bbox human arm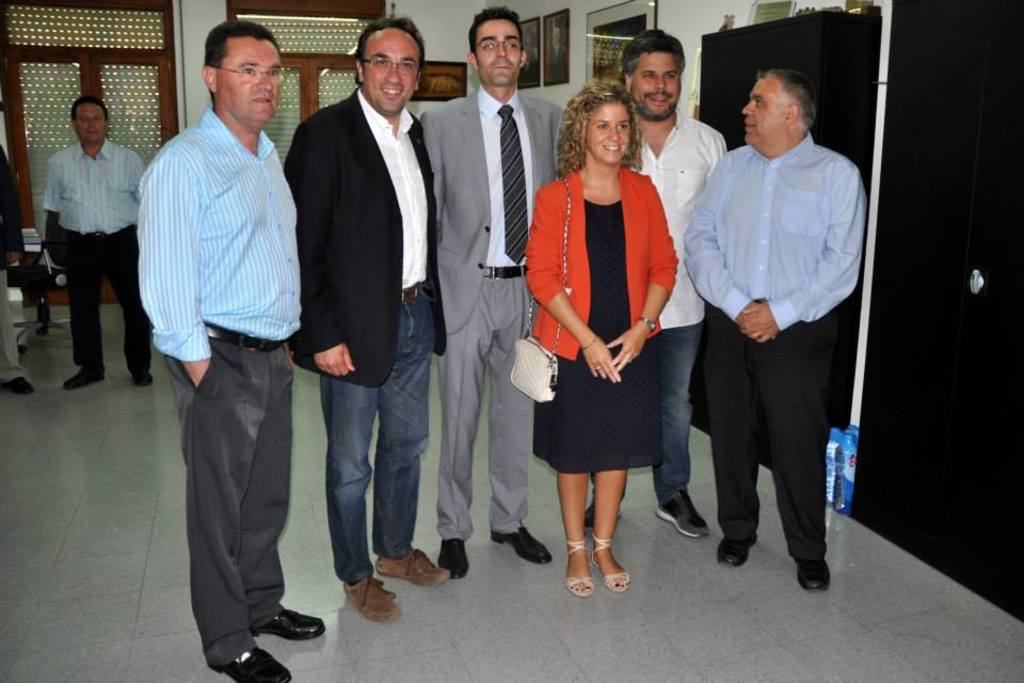
<region>604, 177, 678, 370</region>
